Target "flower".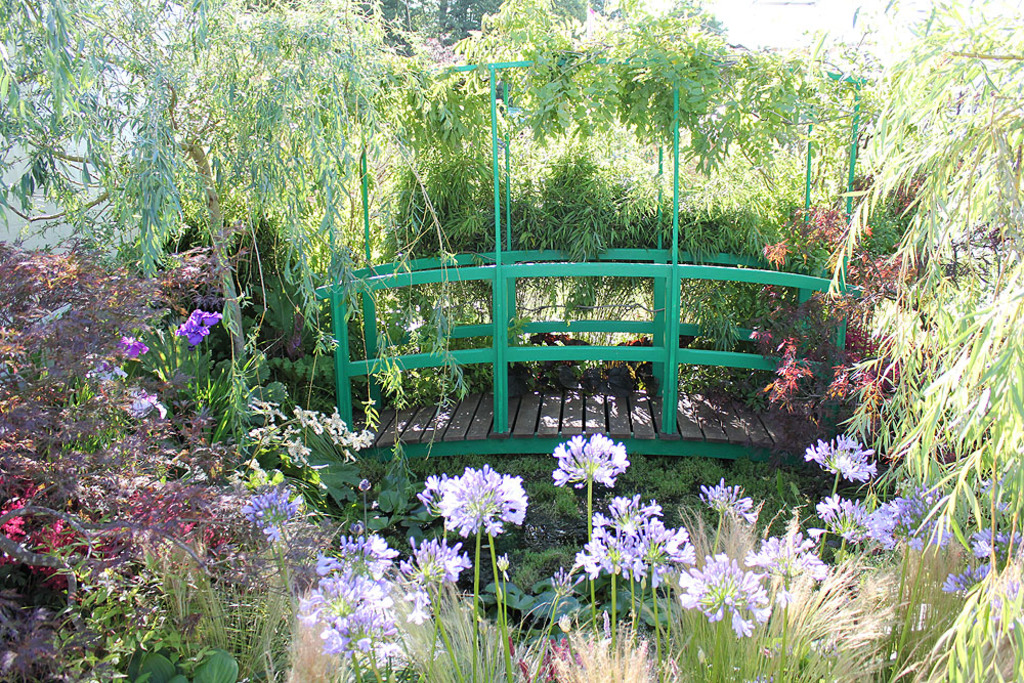
Target region: box=[552, 439, 631, 511].
